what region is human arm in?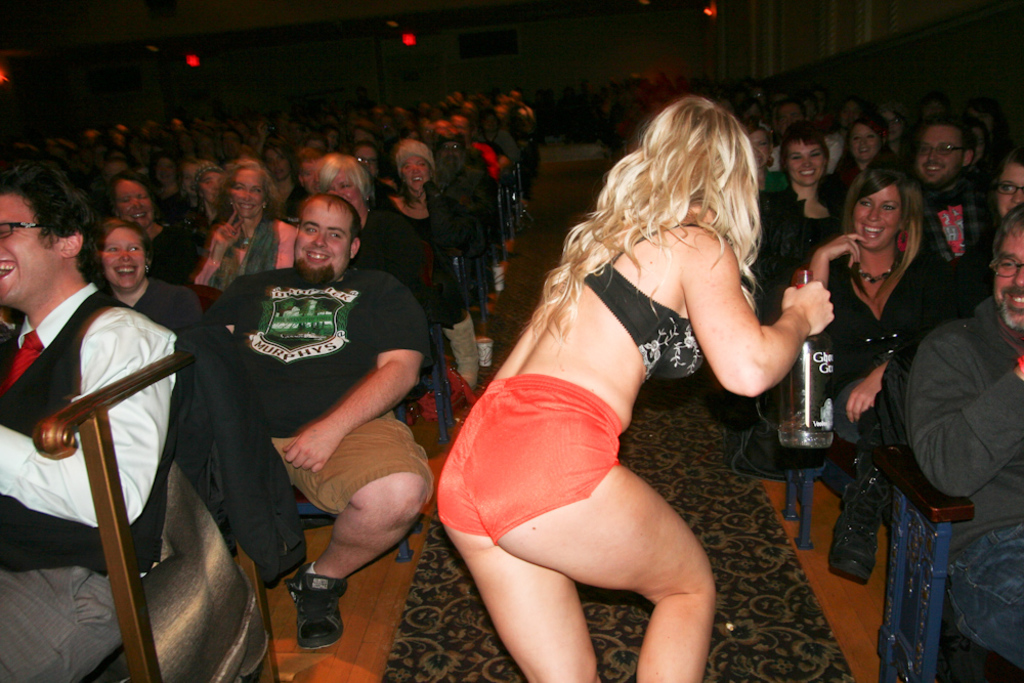
crop(280, 307, 429, 477).
